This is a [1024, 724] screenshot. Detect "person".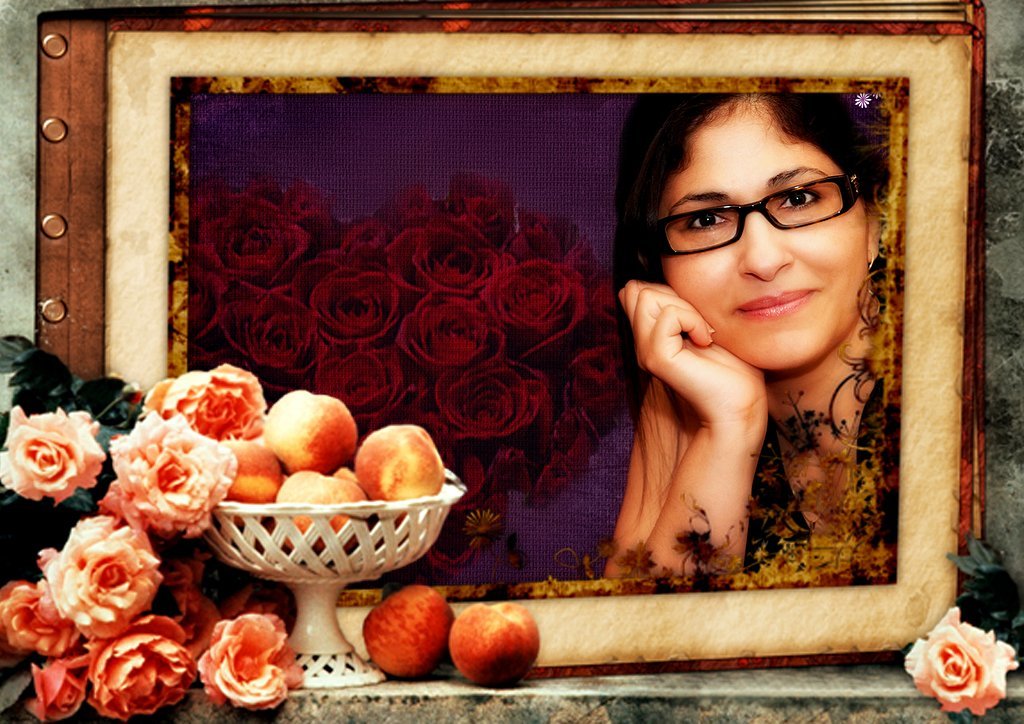
region(599, 65, 922, 656).
